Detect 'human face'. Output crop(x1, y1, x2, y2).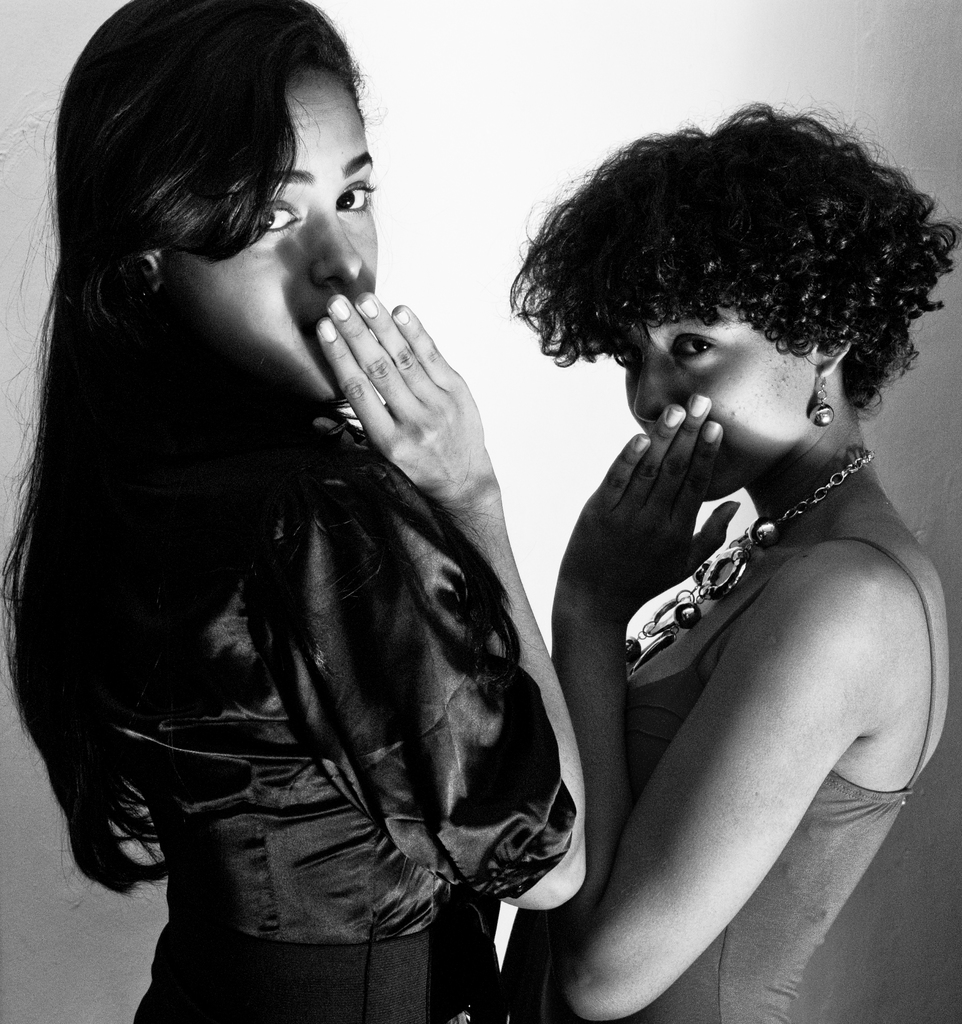
crop(163, 61, 376, 410).
